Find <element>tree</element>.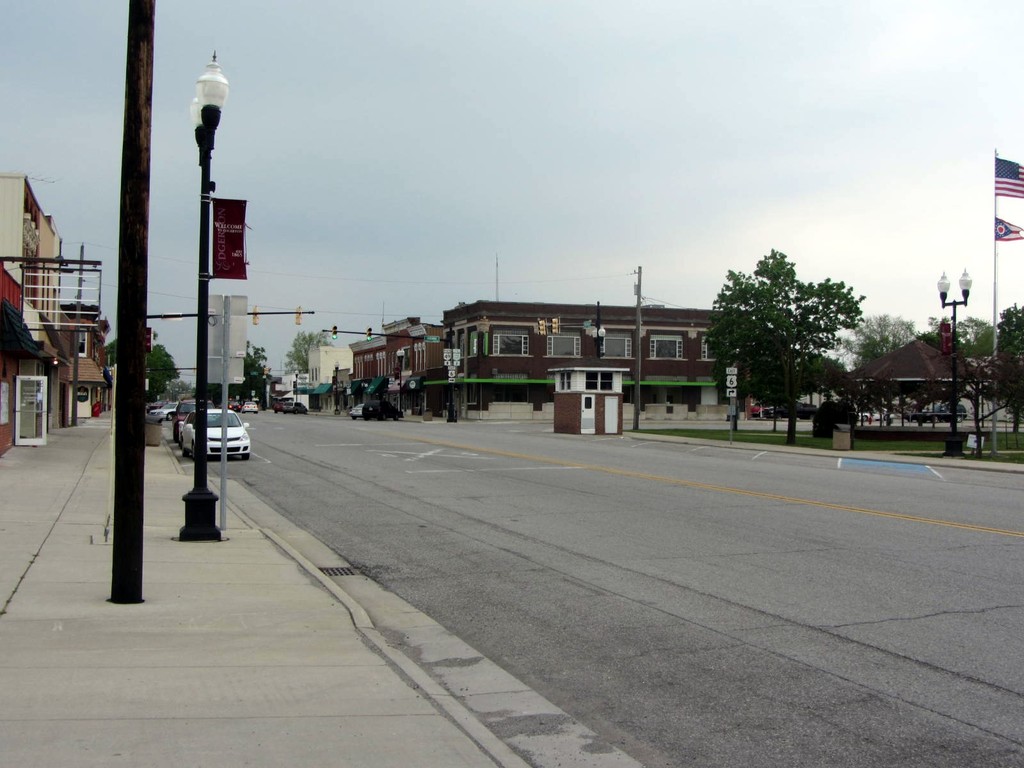
[95, 339, 120, 376].
